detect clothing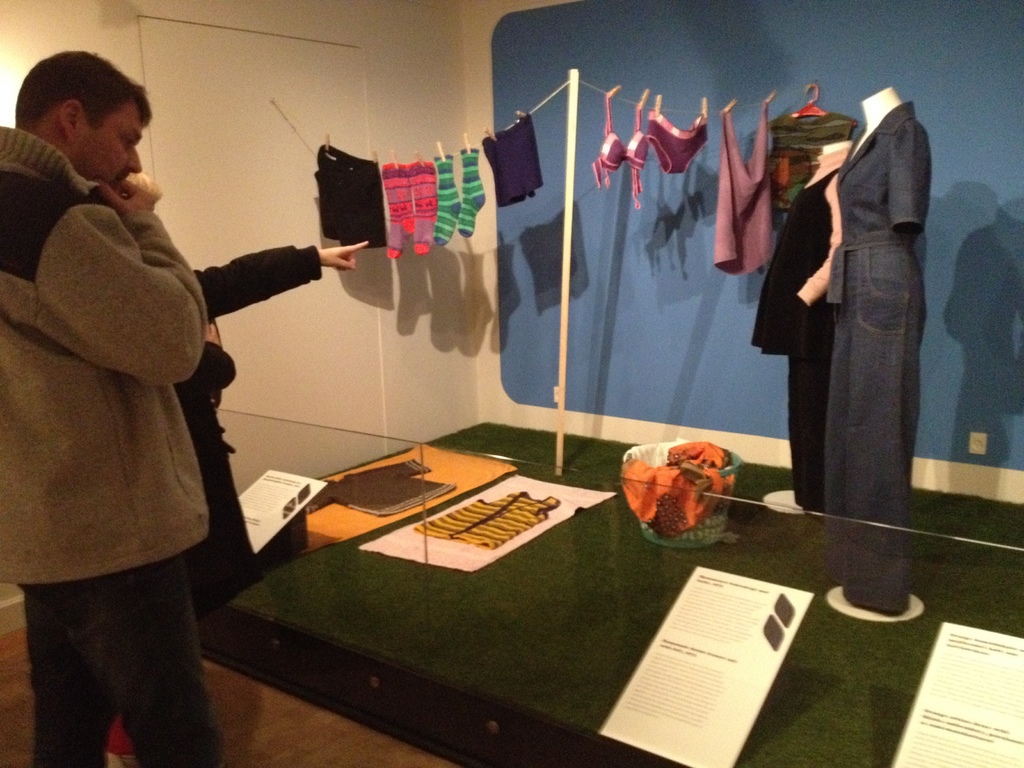
(595,93,653,207)
